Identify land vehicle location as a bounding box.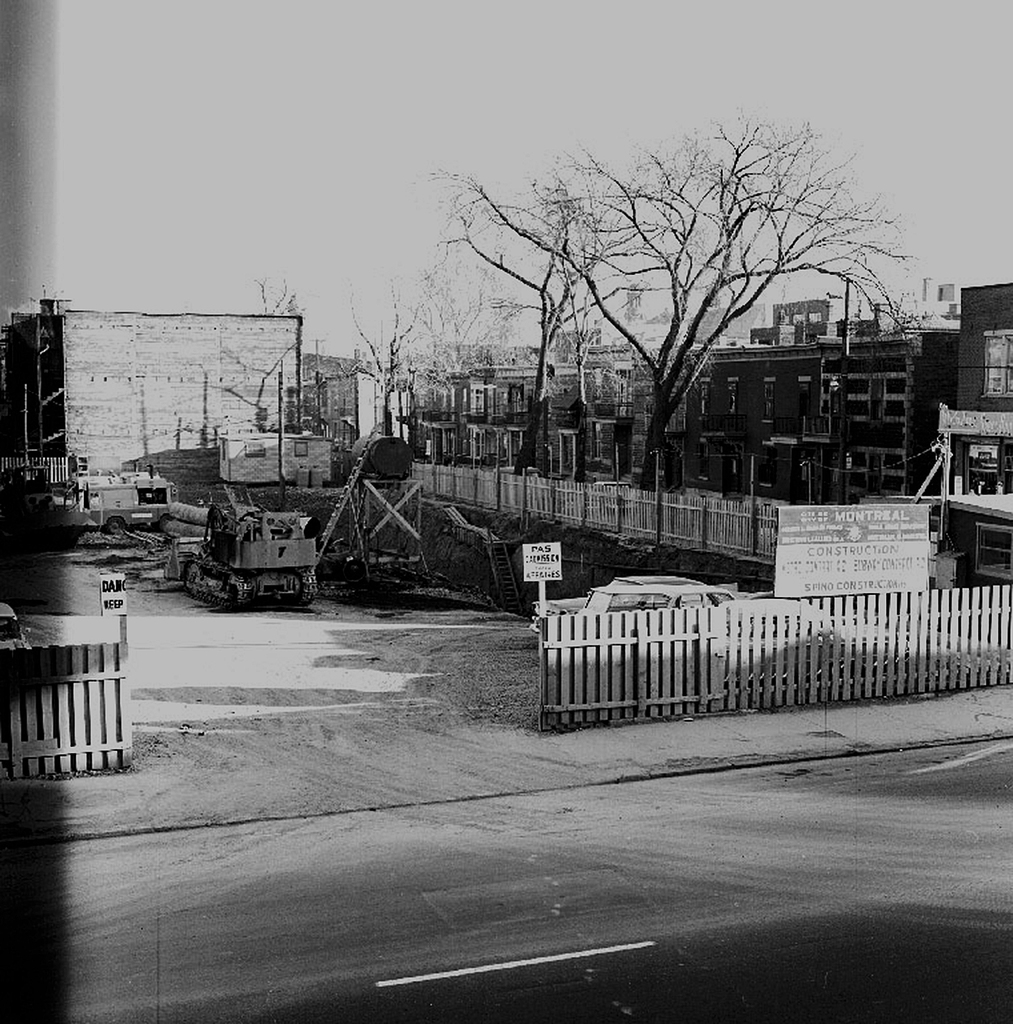
select_region(185, 489, 333, 594).
